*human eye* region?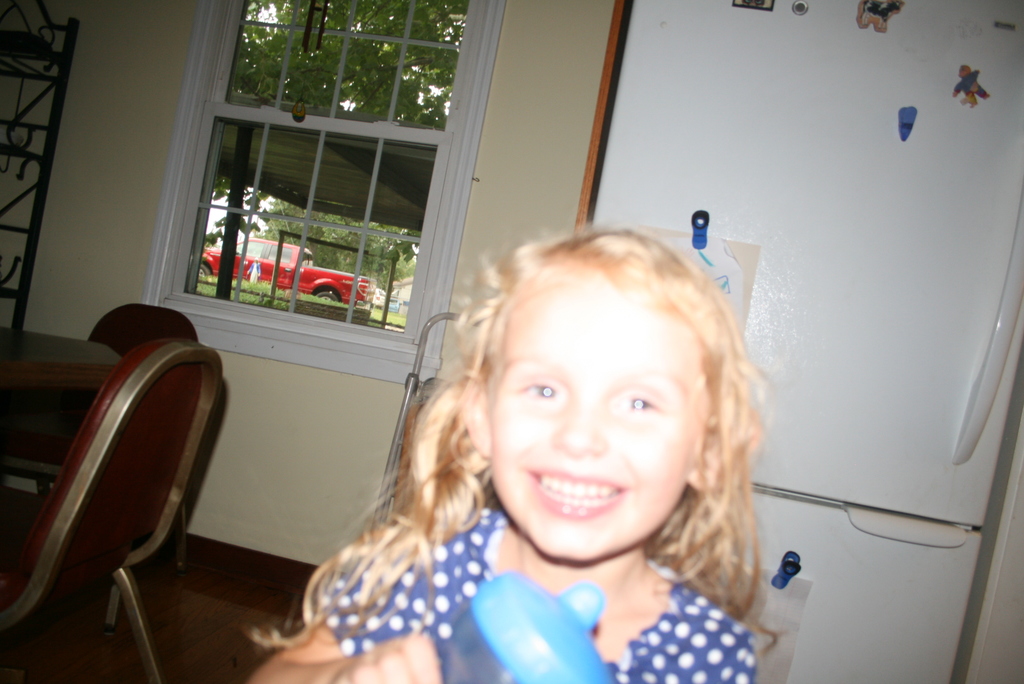
(512, 373, 564, 402)
